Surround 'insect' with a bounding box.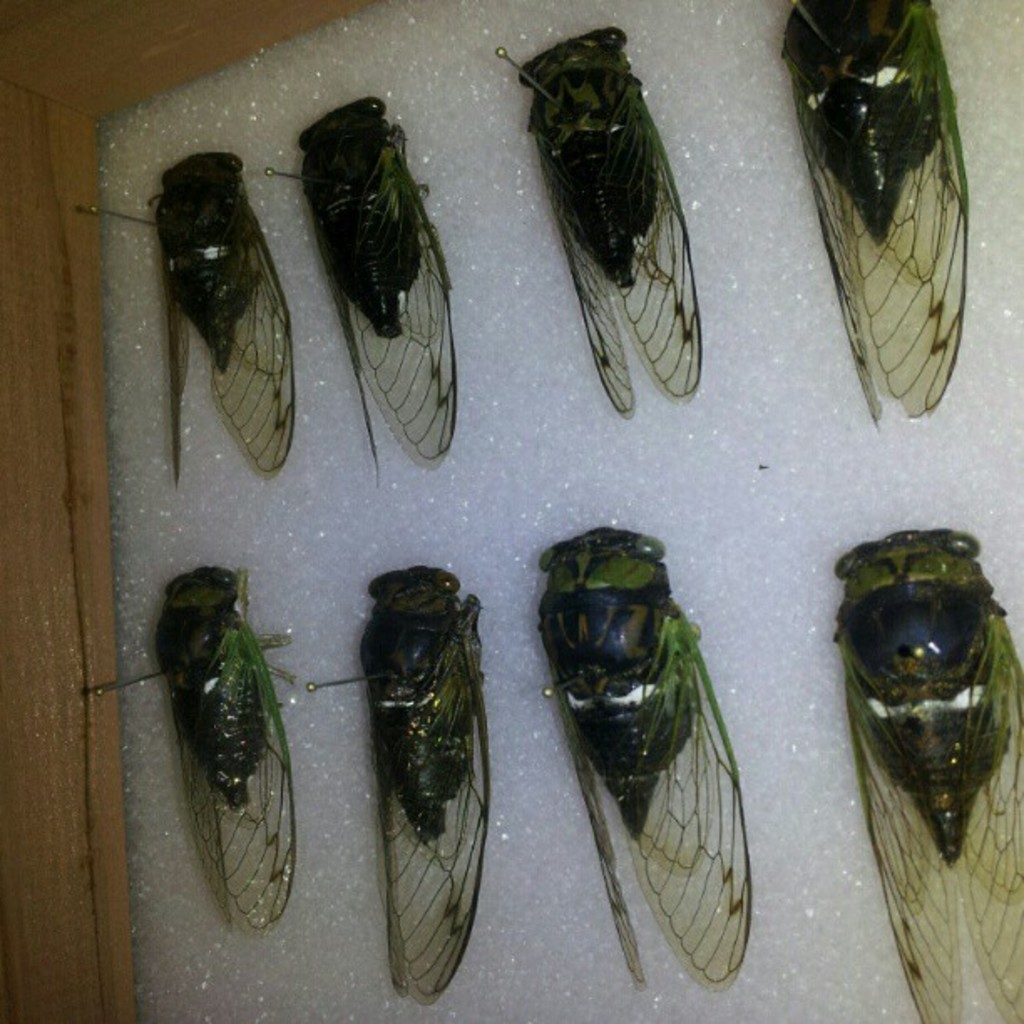
(780,0,970,425).
